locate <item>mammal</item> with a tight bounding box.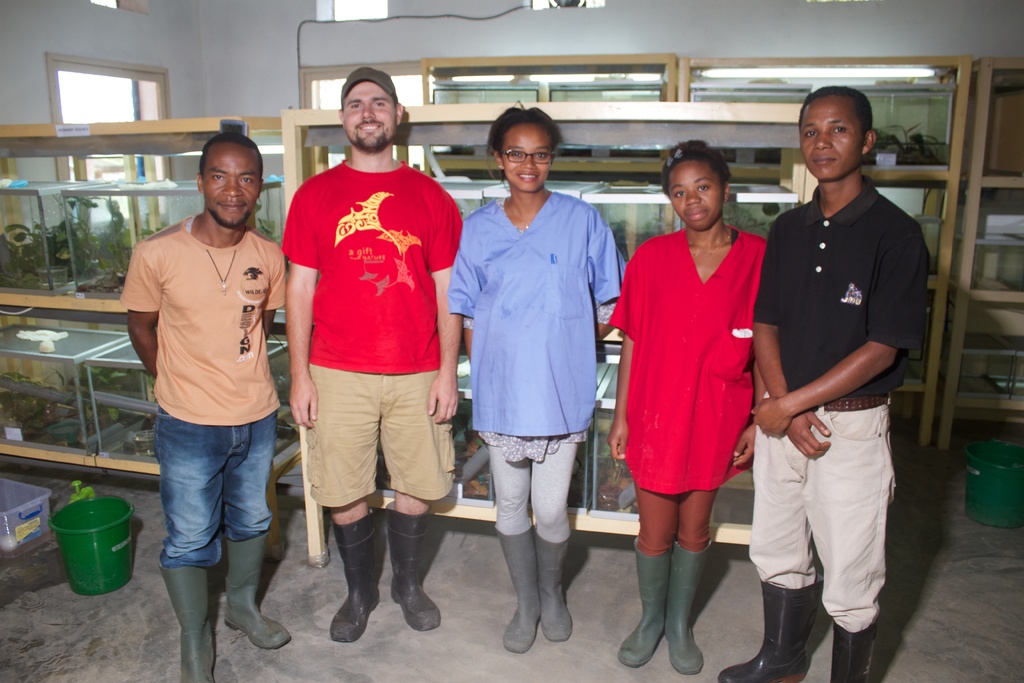
left=448, top=99, right=633, bottom=654.
